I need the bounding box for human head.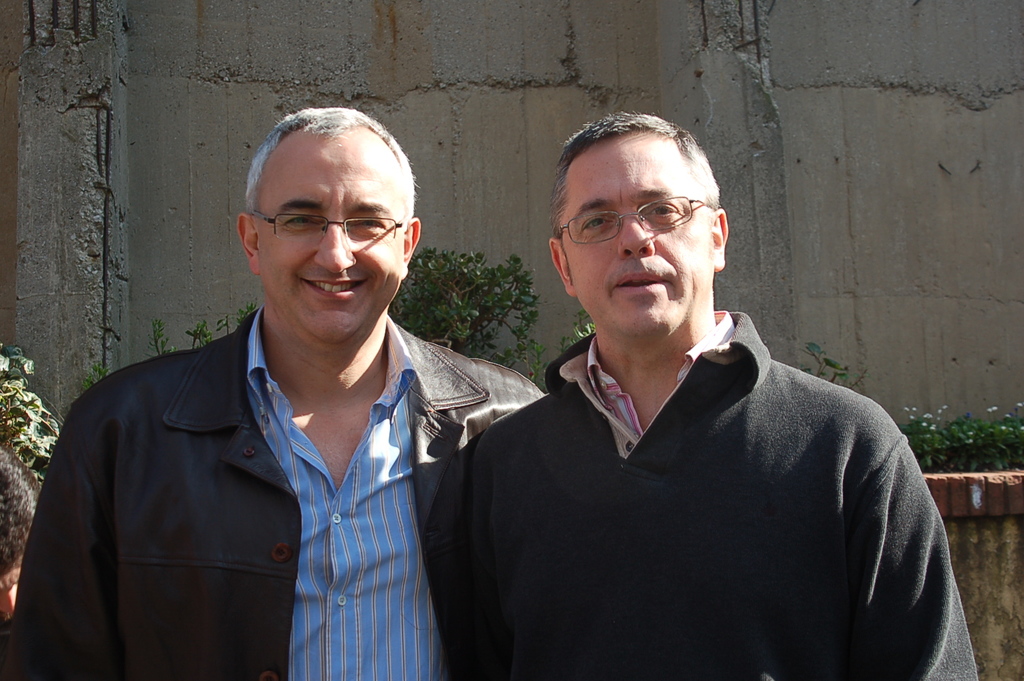
Here it is: (236, 109, 414, 302).
